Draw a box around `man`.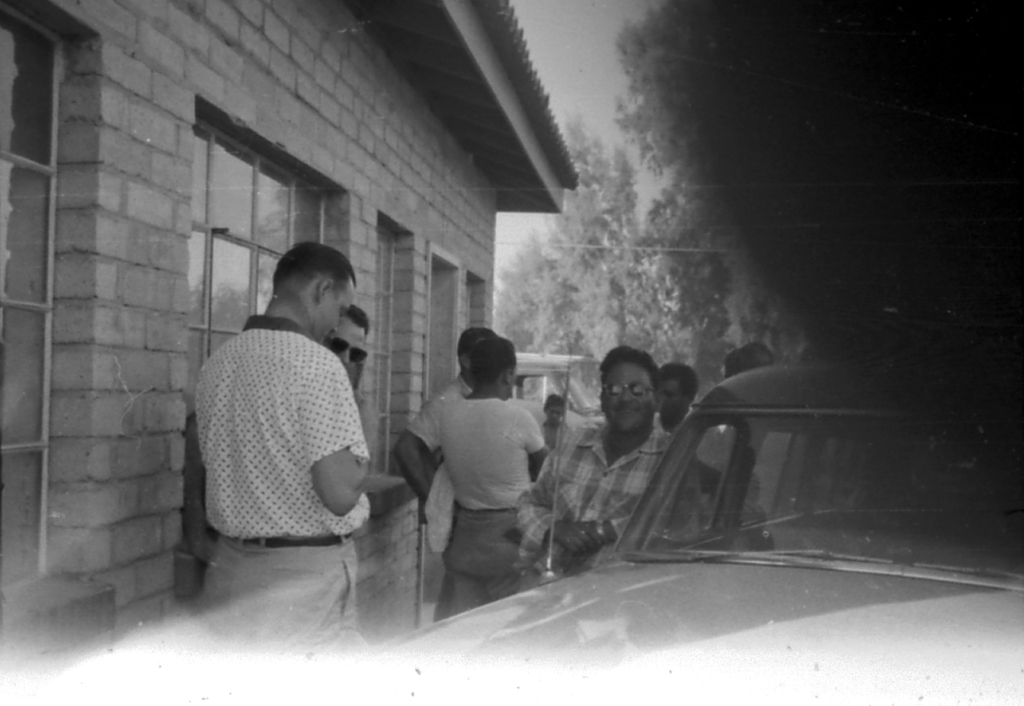
320, 303, 367, 383.
